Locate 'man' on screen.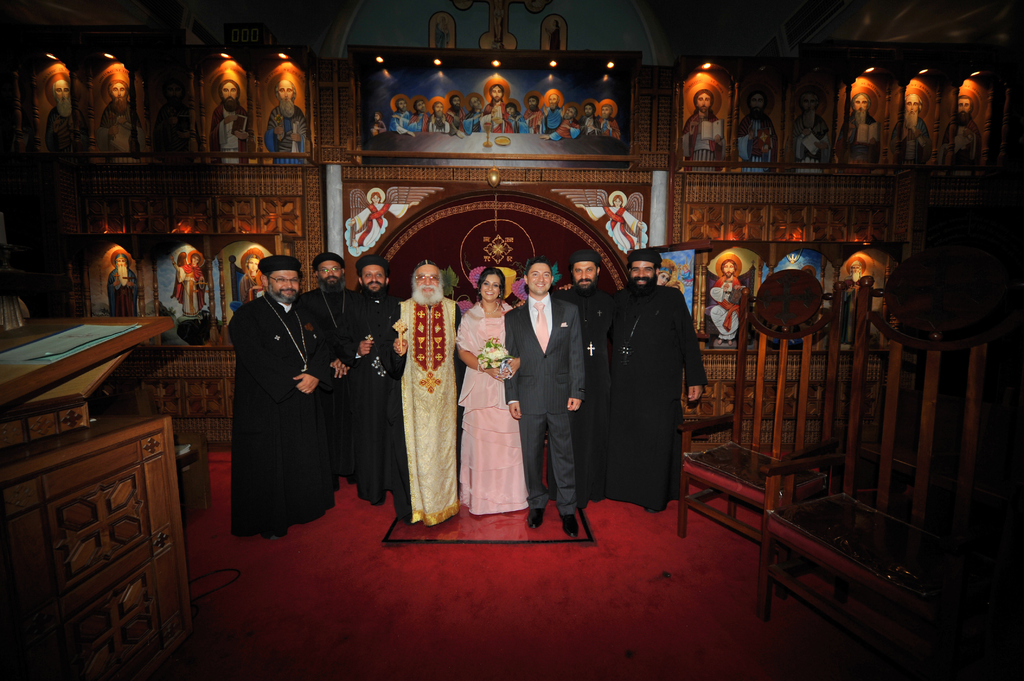
On screen at (891,91,932,166).
